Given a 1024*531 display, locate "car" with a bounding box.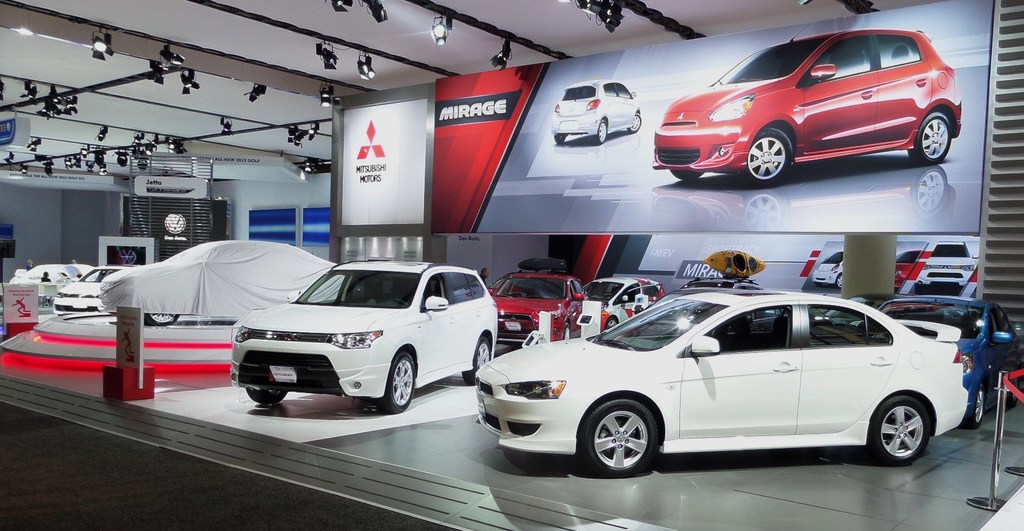
Located: (232, 260, 495, 414).
